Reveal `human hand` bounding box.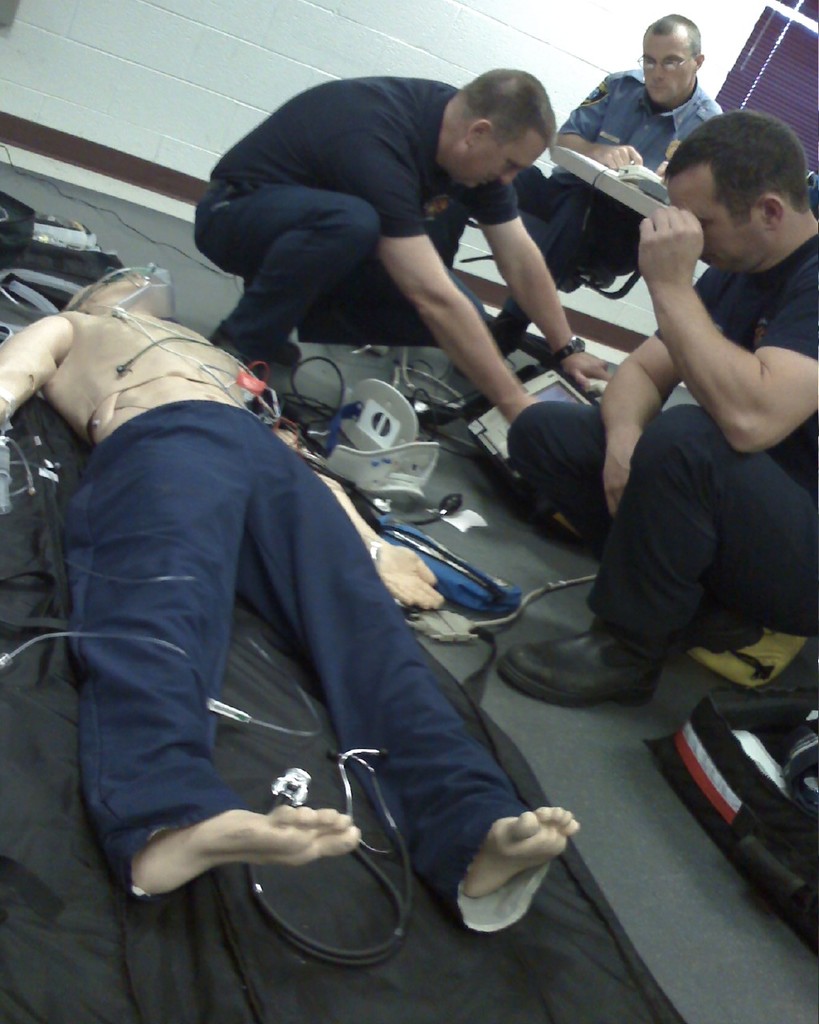
Revealed: rect(637, 204, 705, 285).
